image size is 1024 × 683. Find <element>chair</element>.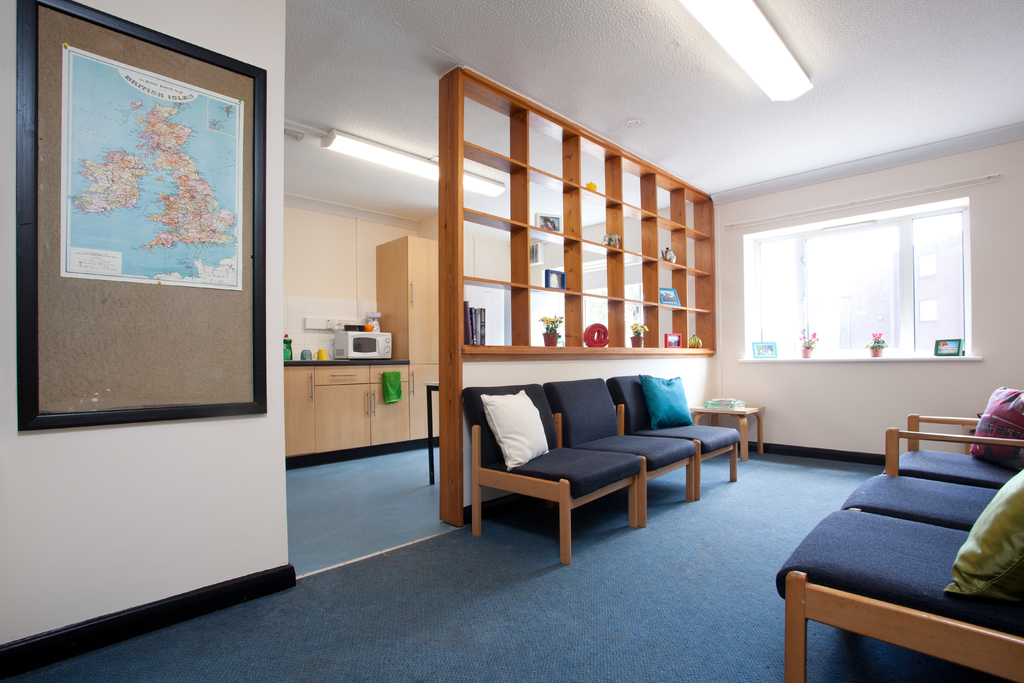
(left=886, top=414, right=1023, bottom=488).
